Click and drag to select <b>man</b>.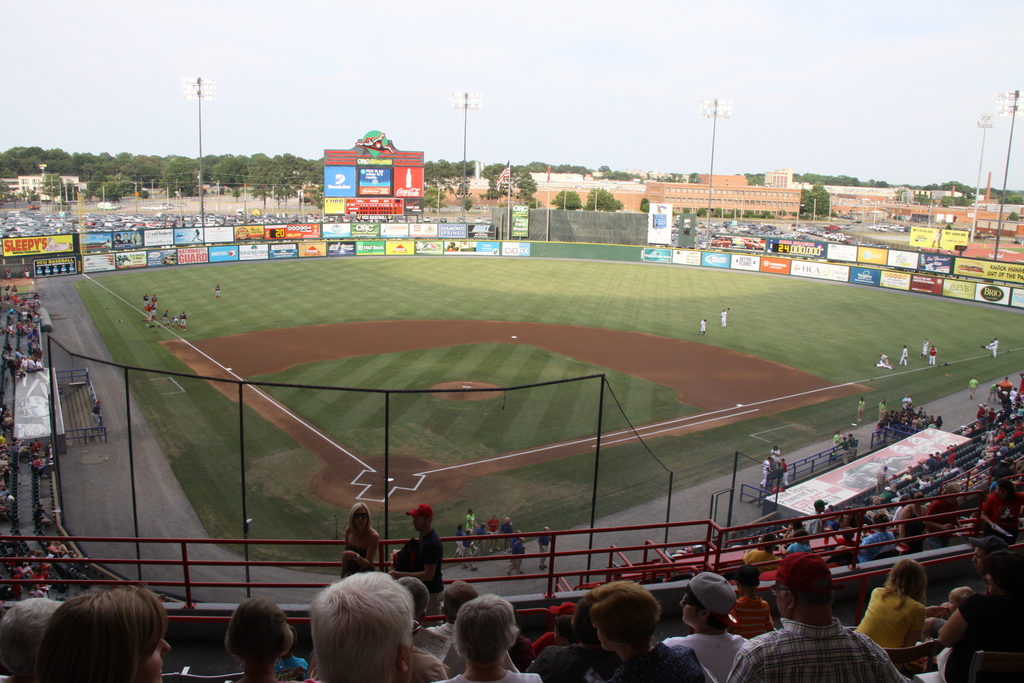
Selection: bbox(88, 404, 102, 433).
